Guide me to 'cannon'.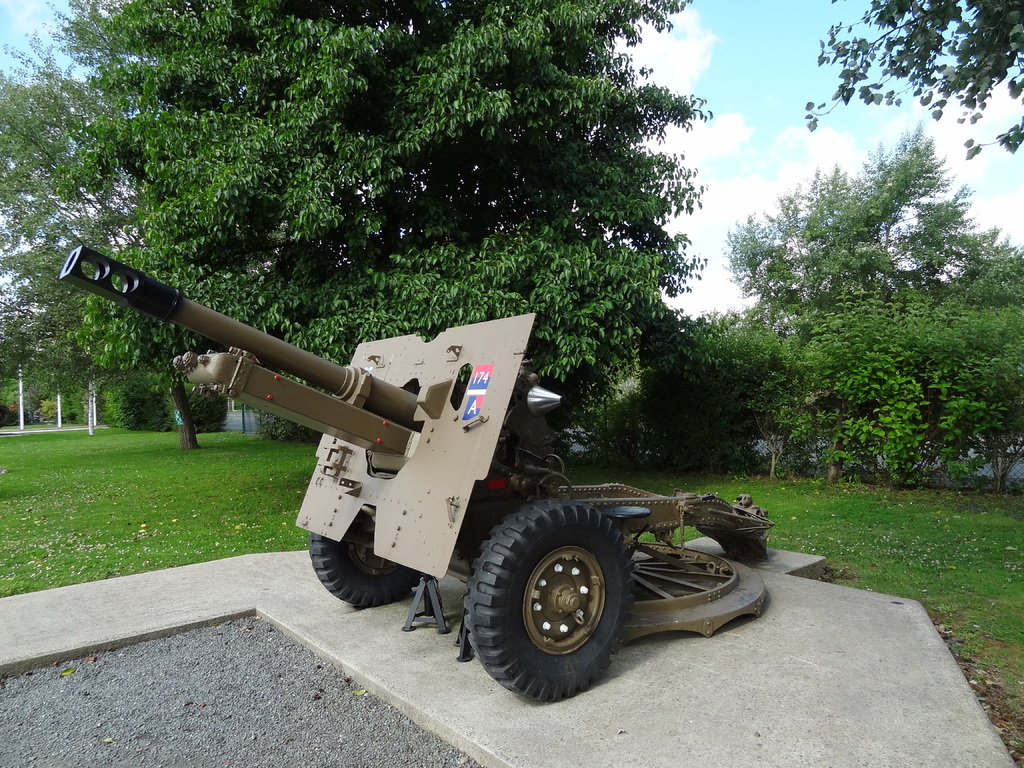
Guidance: [left=56, top=248, right=775, bottom=701].
